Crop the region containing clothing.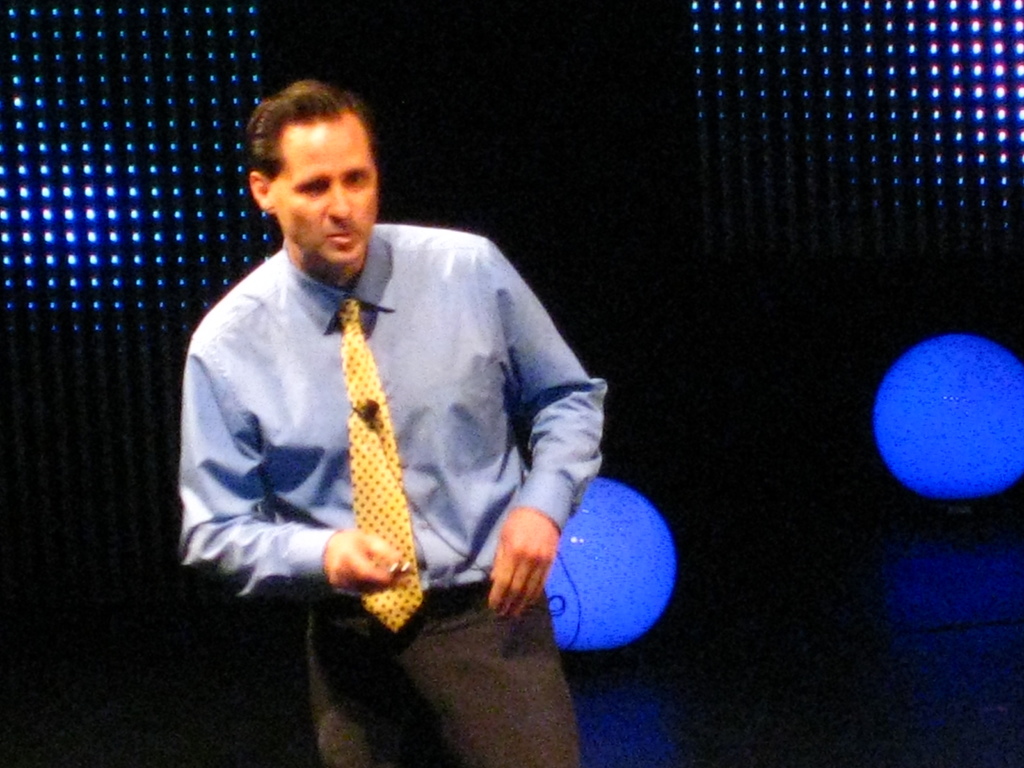
Crop region: 182, 189, 600, 670.
